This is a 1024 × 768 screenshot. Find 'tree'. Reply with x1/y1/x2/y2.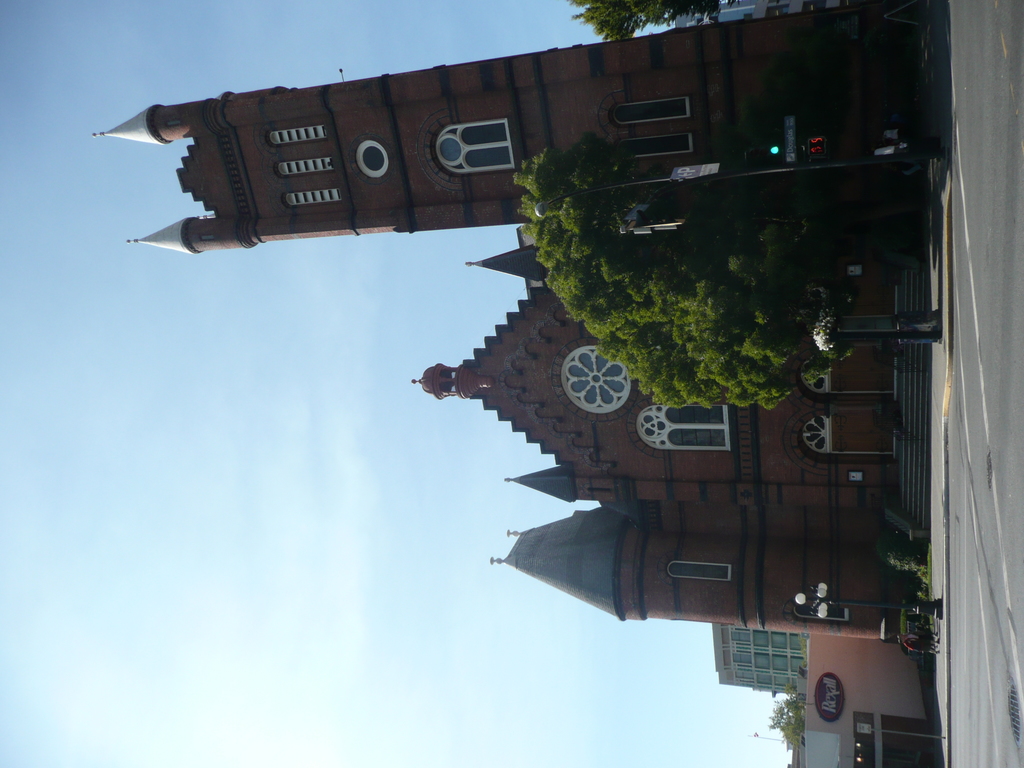
578/219/946/406.
